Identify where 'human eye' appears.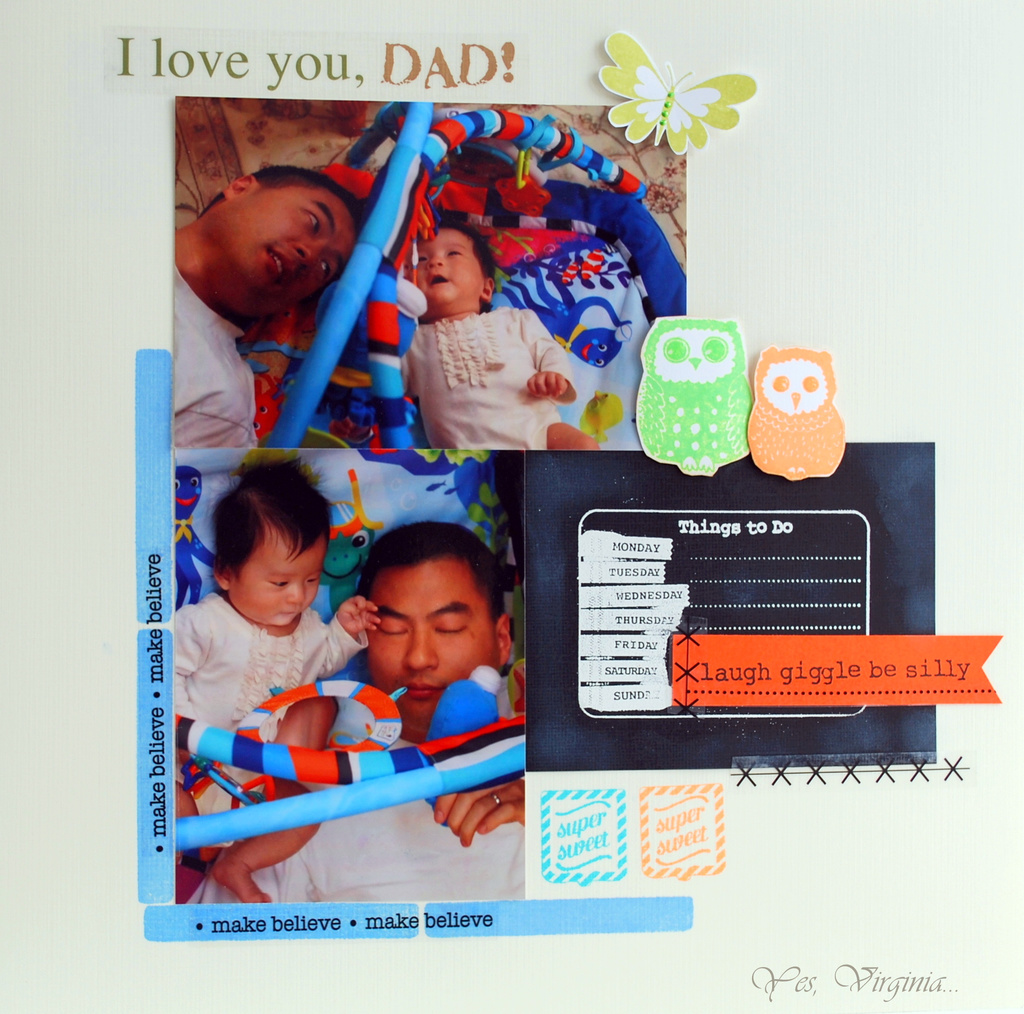
Appears at BBox(430, 617, 472, 641).
